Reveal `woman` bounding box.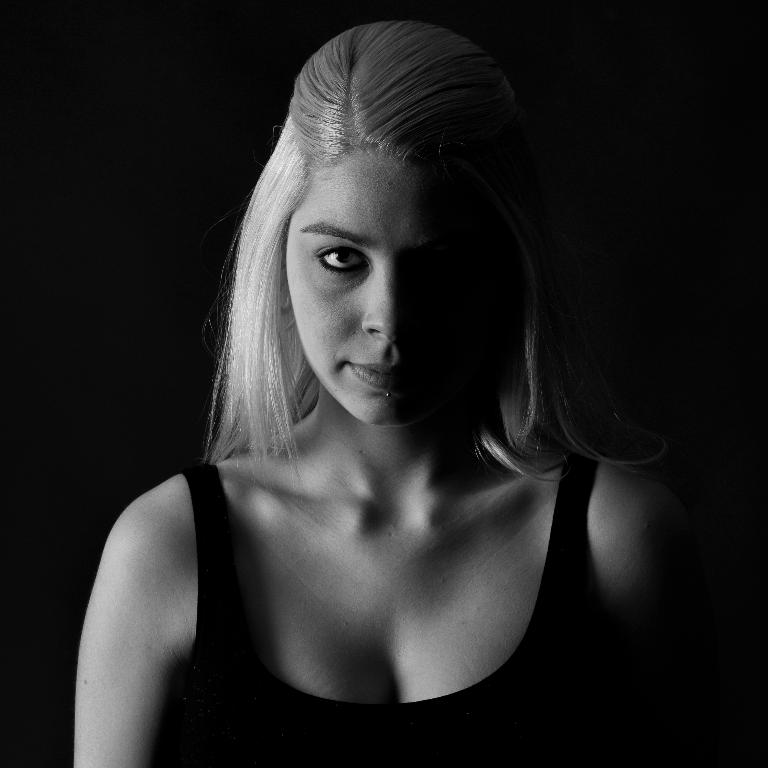
Revealed: select_region(73, 20, 685, 767).
